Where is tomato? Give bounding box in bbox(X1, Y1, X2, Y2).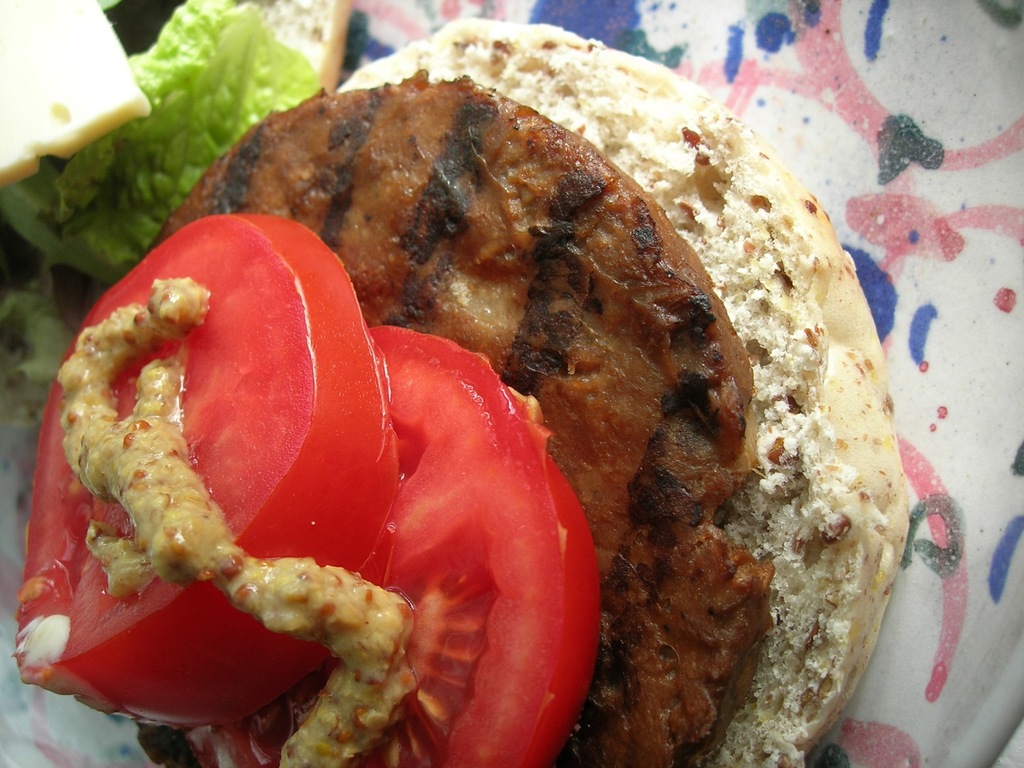
bbox(199, 325, 602, 767).
